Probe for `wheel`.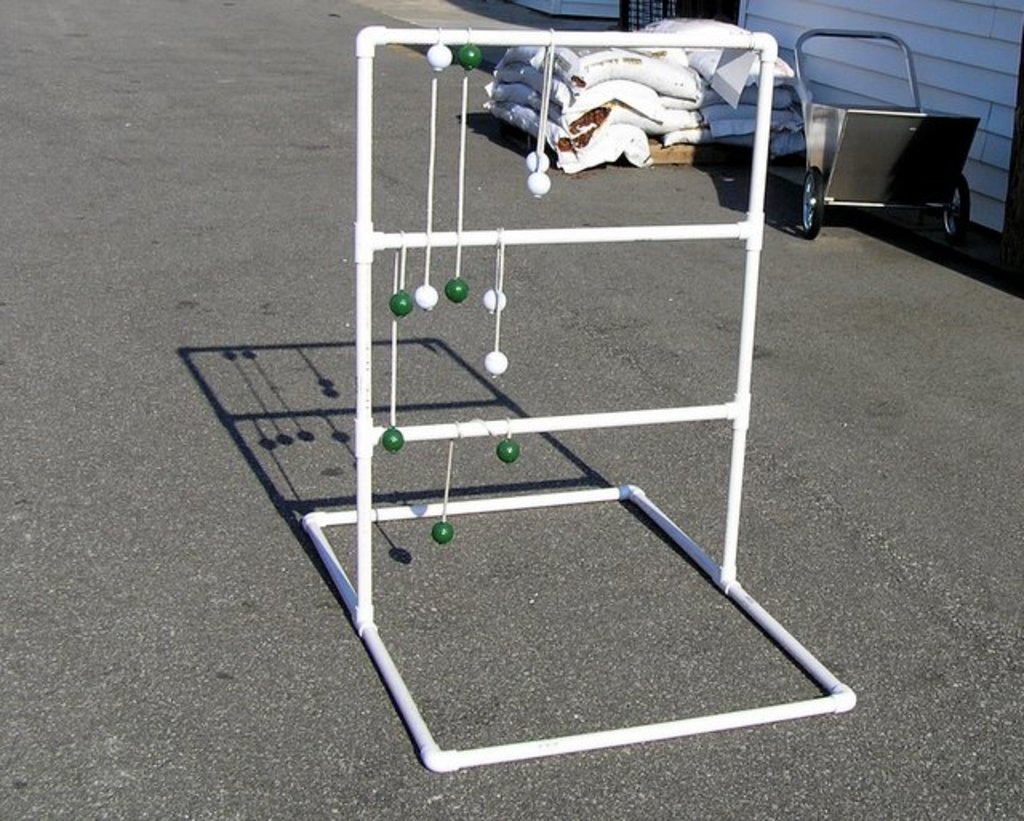
Probe result: (left=936, top=165, right=982, bottom=246).
